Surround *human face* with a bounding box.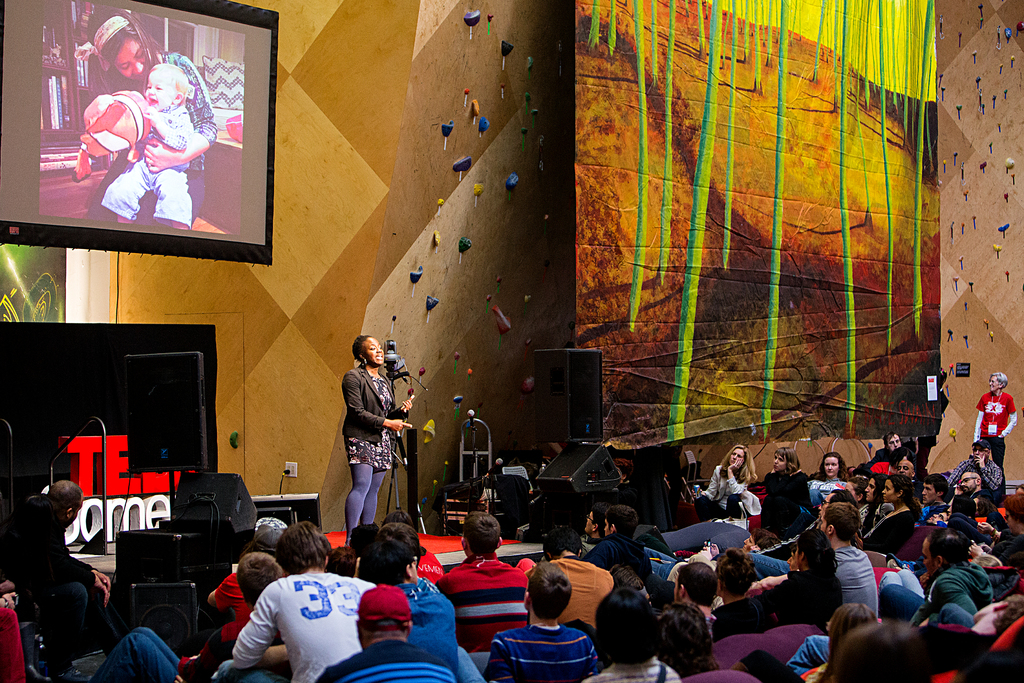
region(896, 459, 915, 477).
